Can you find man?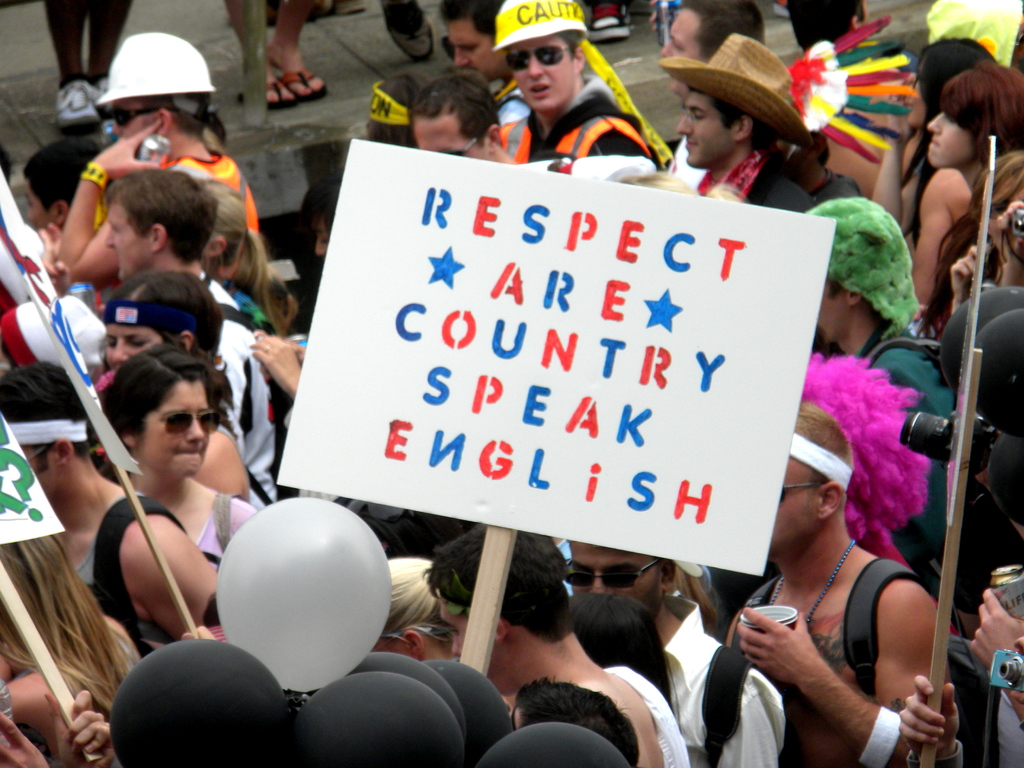
Yes, bounding box: (left=654, top=29, right=816, bottom=216).
